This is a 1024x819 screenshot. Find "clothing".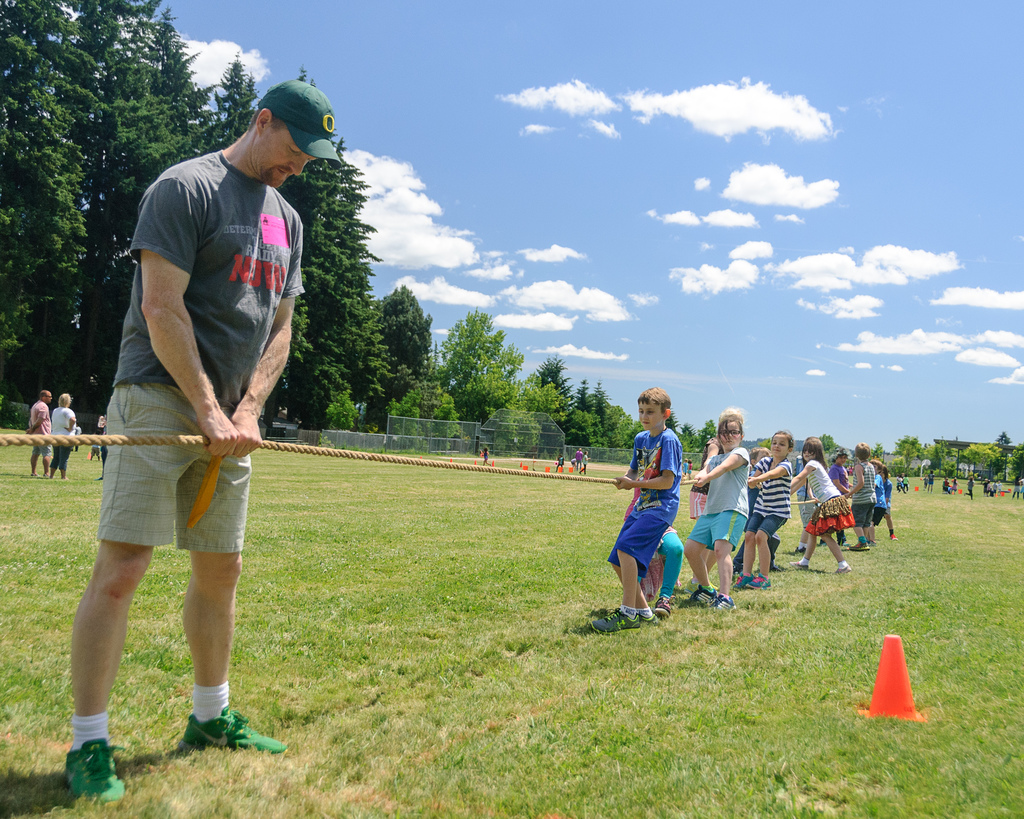
Bounding box: (790,455,814,529).
